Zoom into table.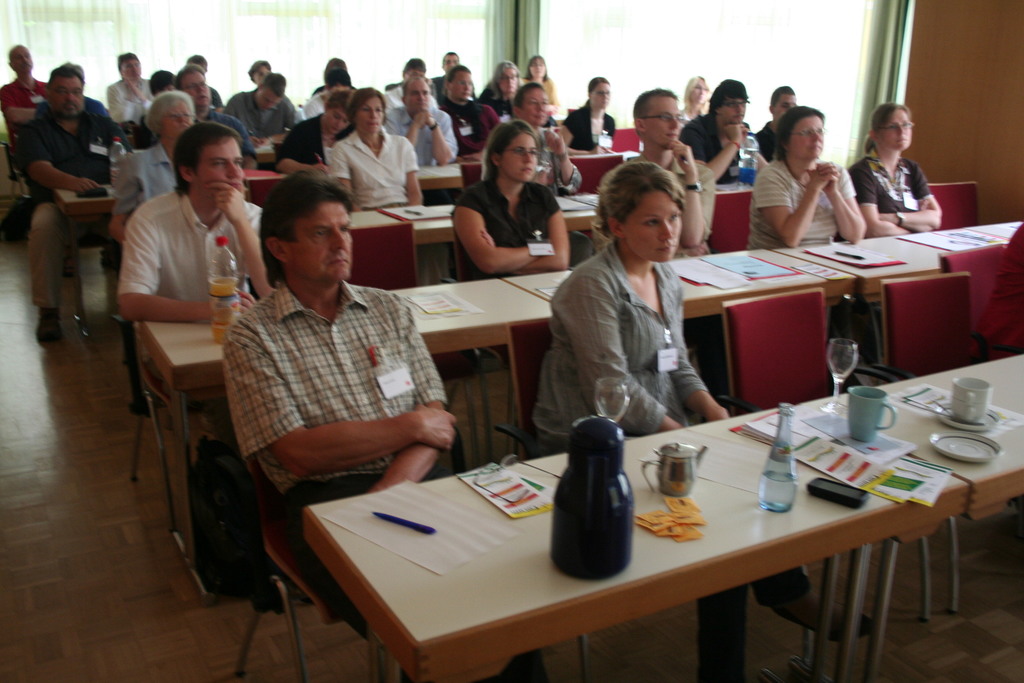
Zoom target: bbox(349, 180, 748, 247).
